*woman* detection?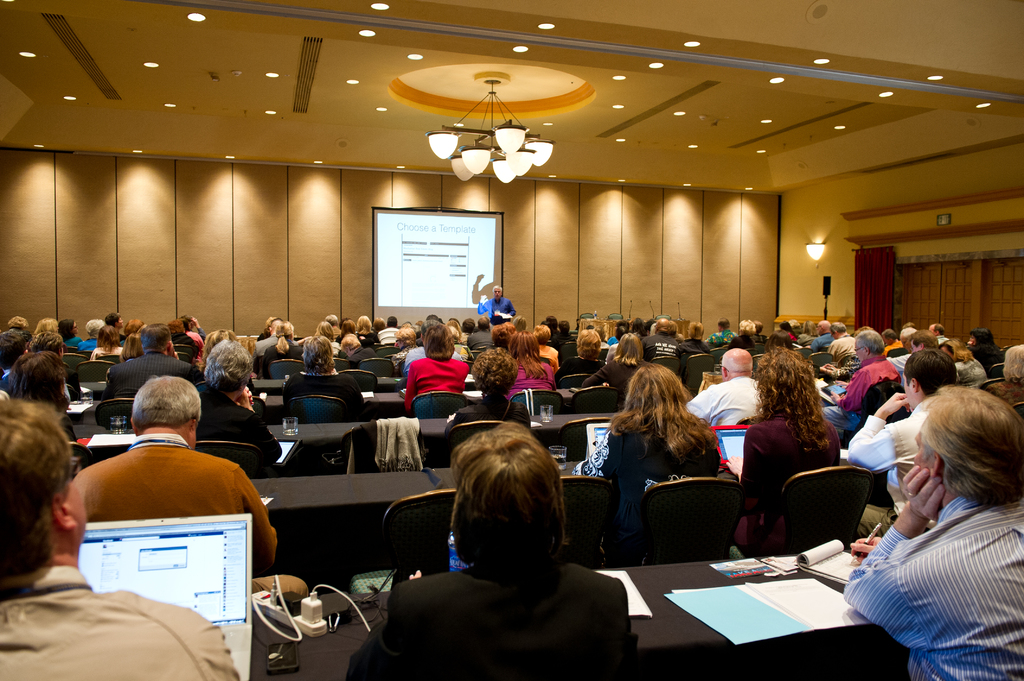
[x1=588, y1=364, x2=732, y2=554]
